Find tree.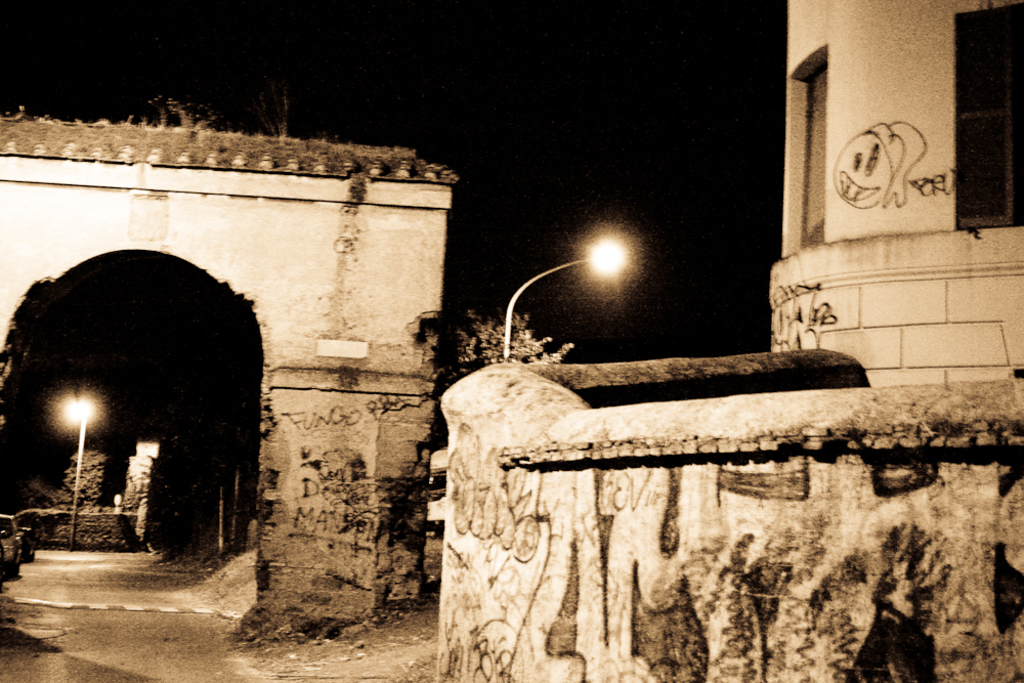
region(55, 451, 102, 511).
